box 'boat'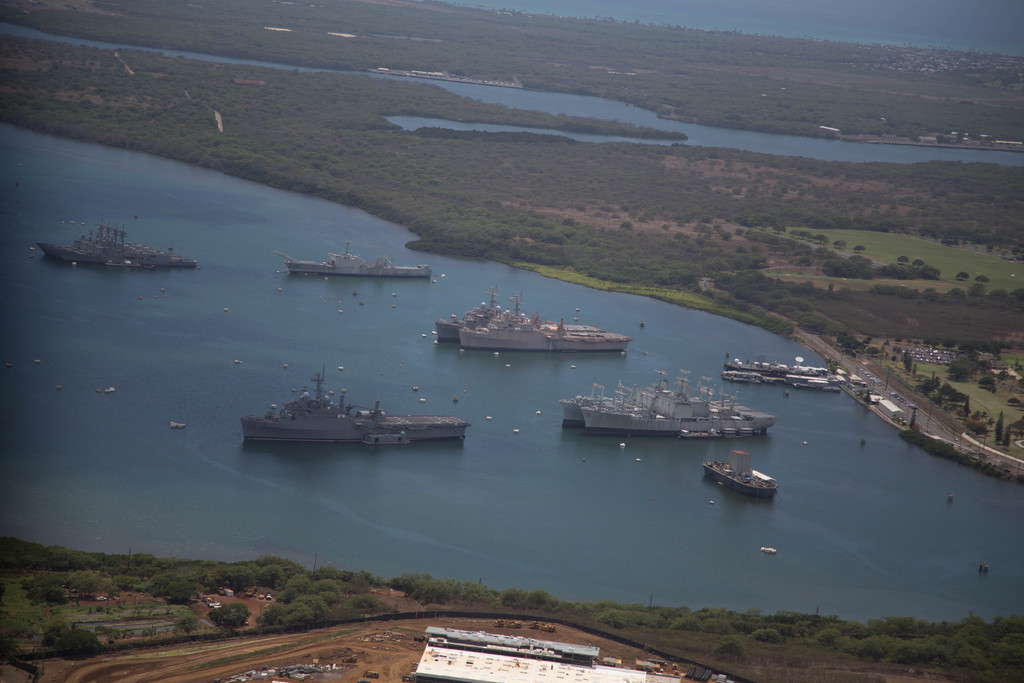
bbox=[461, 348, 467, 354]
